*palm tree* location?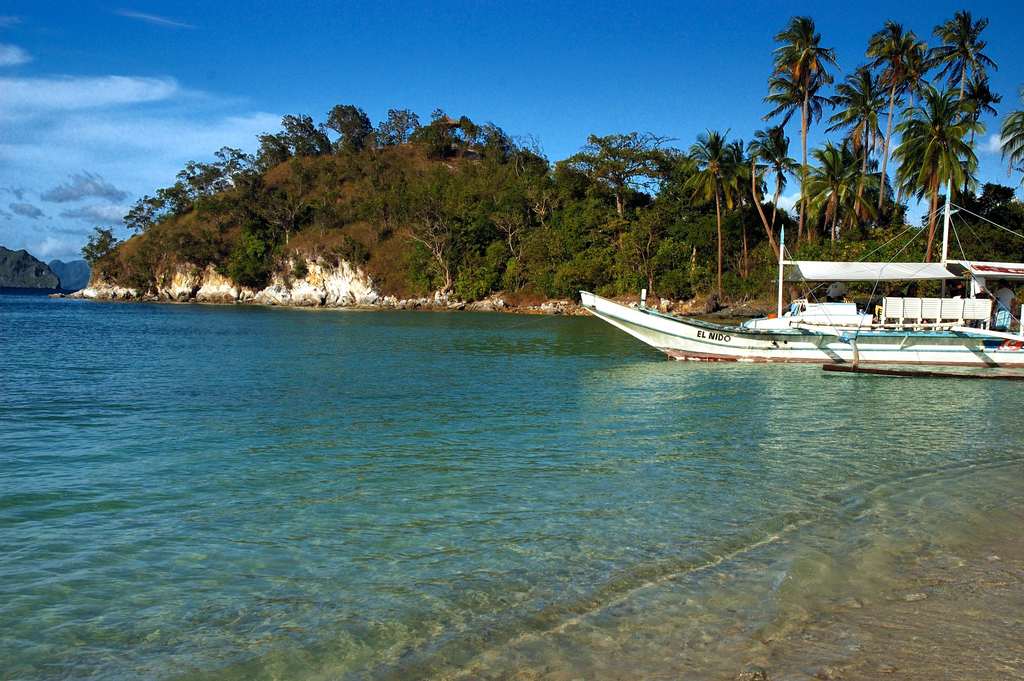
box(826, 154, 867, 276)
